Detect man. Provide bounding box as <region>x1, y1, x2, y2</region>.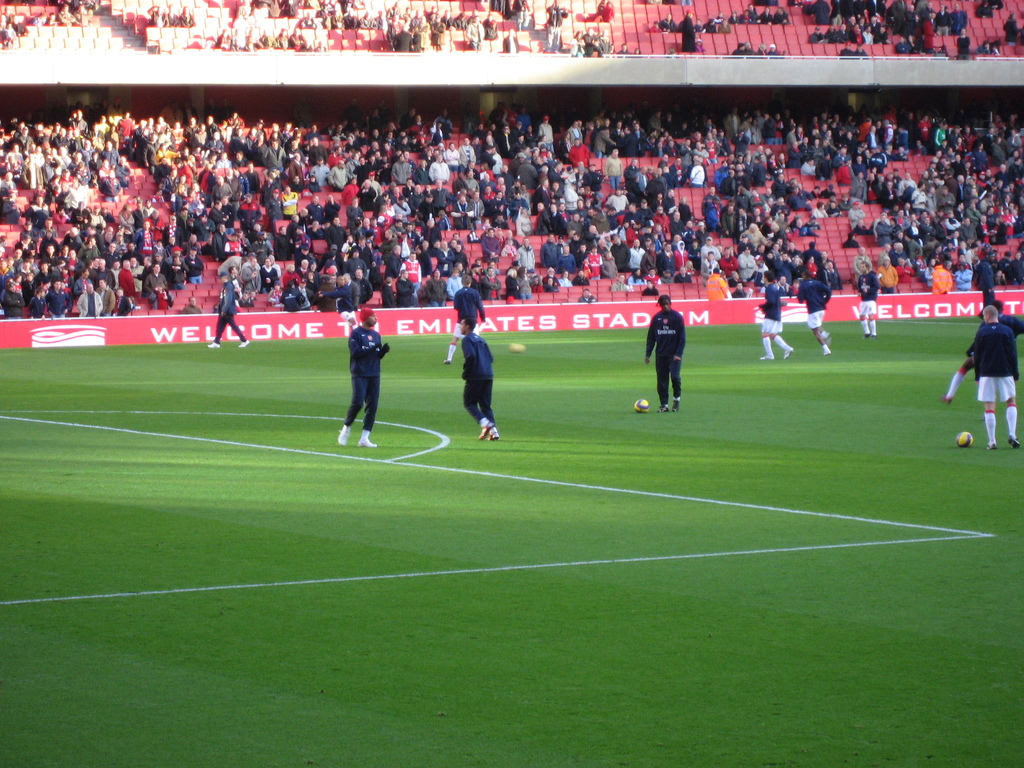
<region>733, 44, 747, 55</region>.
